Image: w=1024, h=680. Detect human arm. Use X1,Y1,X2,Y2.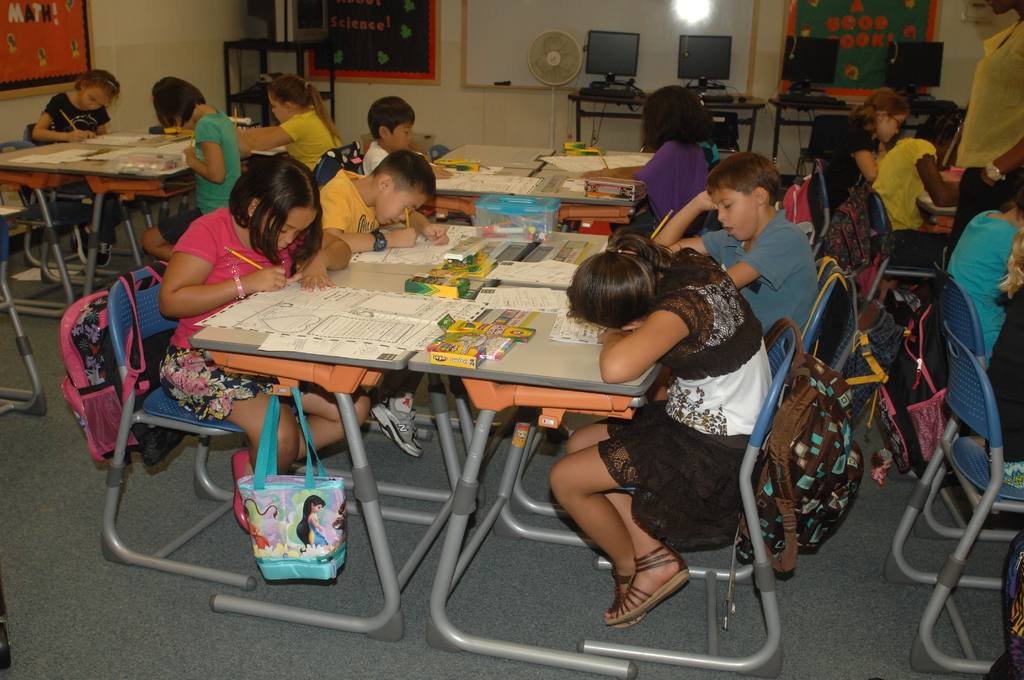
95,106,107,135.
